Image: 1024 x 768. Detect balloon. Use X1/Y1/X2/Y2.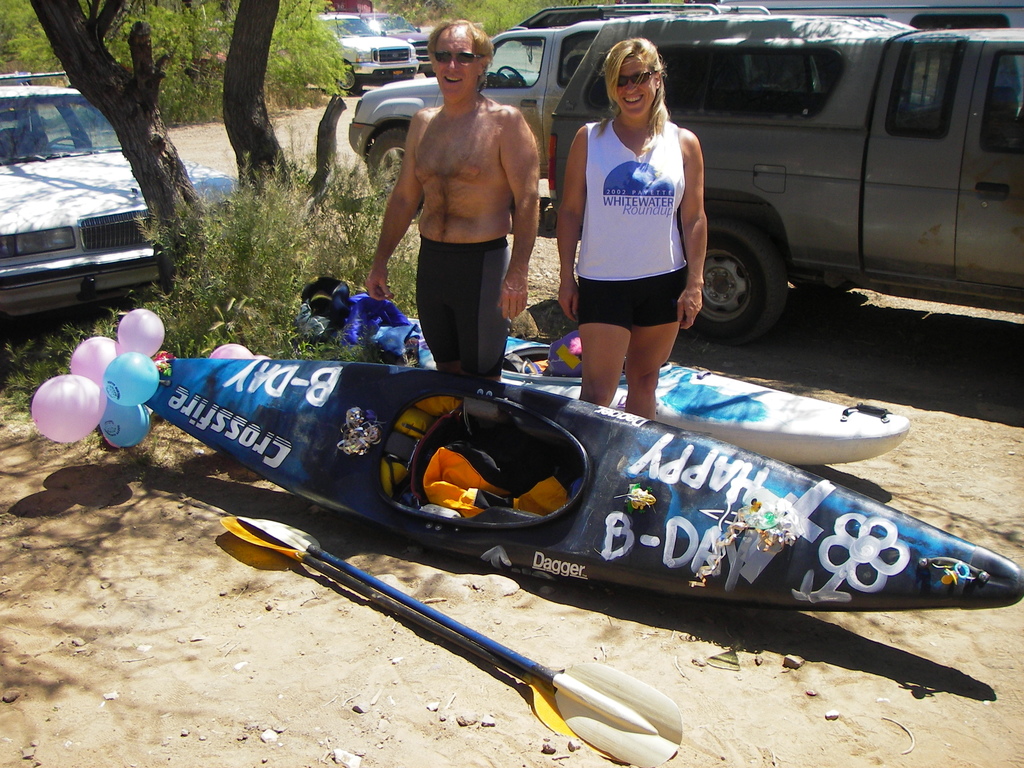
68/336/120/383.
